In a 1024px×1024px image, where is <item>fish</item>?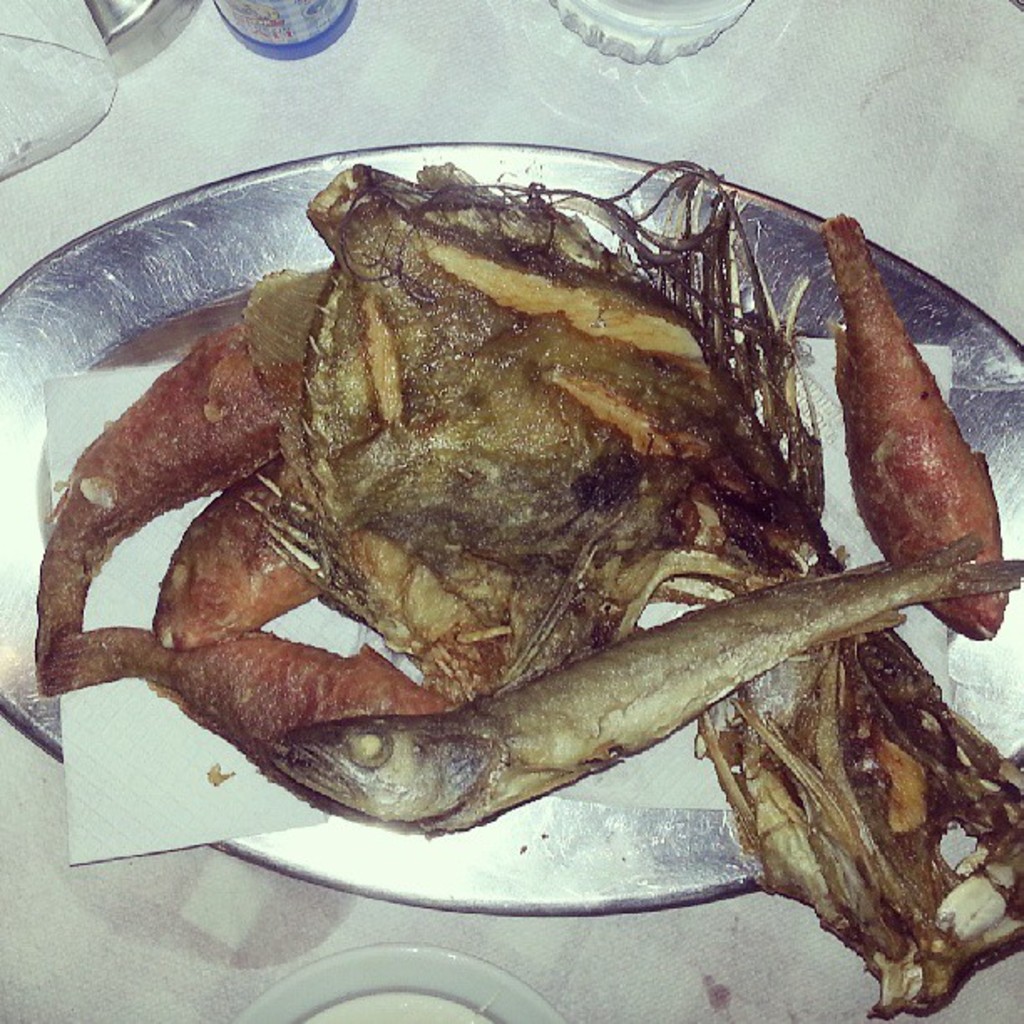
{"left": 776, "top": 239, "right": 1001, "bottom": 688}.
